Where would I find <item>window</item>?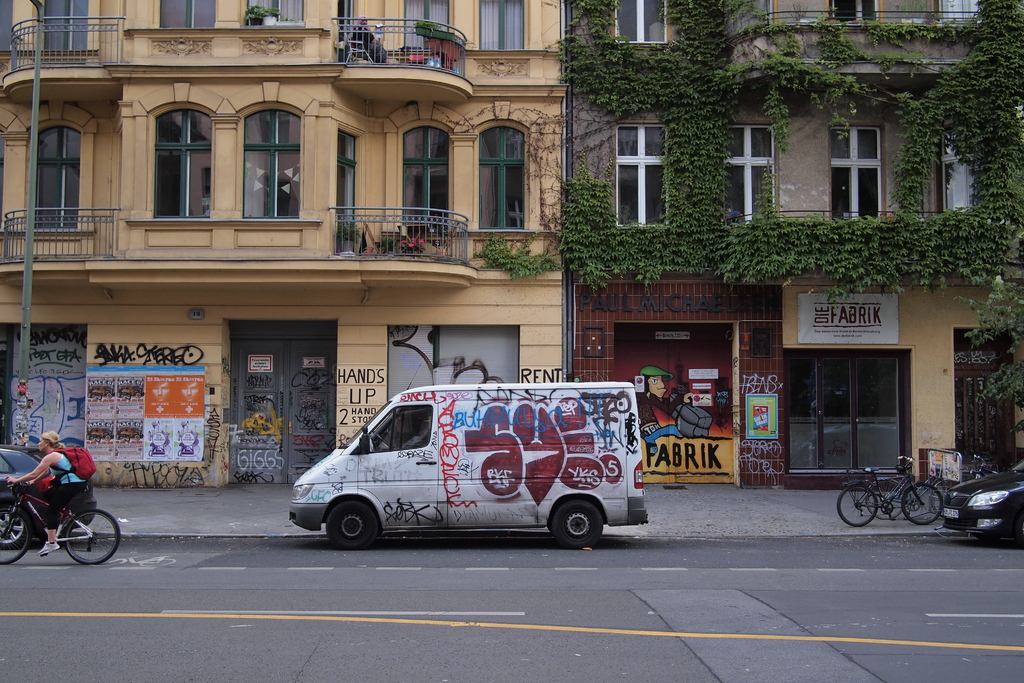
At BBox(404, 0, 454, 67).
